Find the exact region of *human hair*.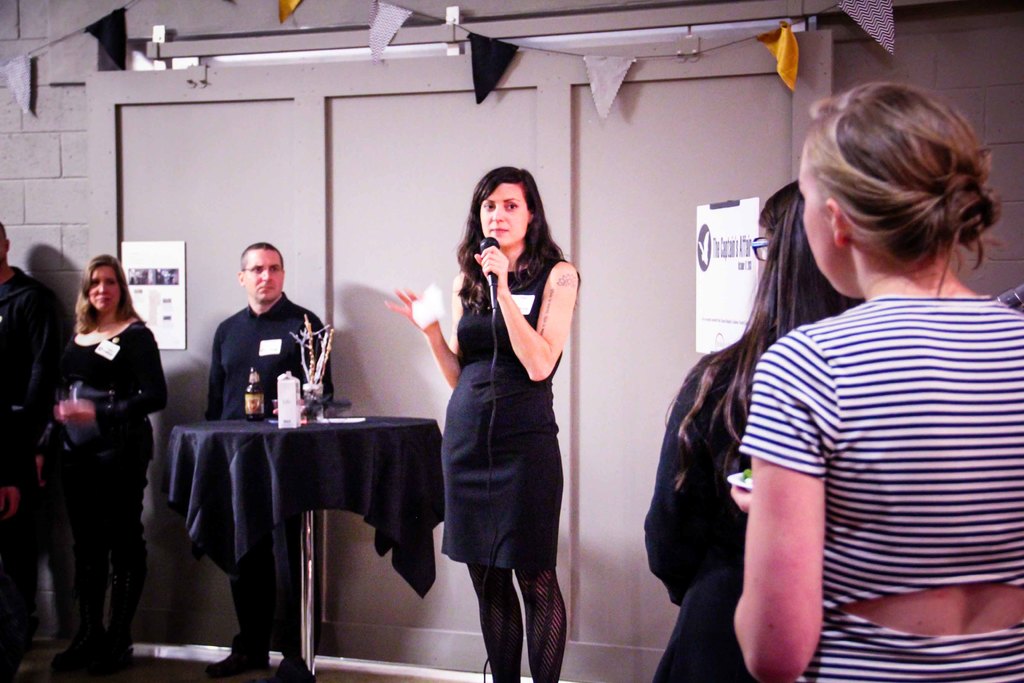
Exact region: [802,76,1002,297].
